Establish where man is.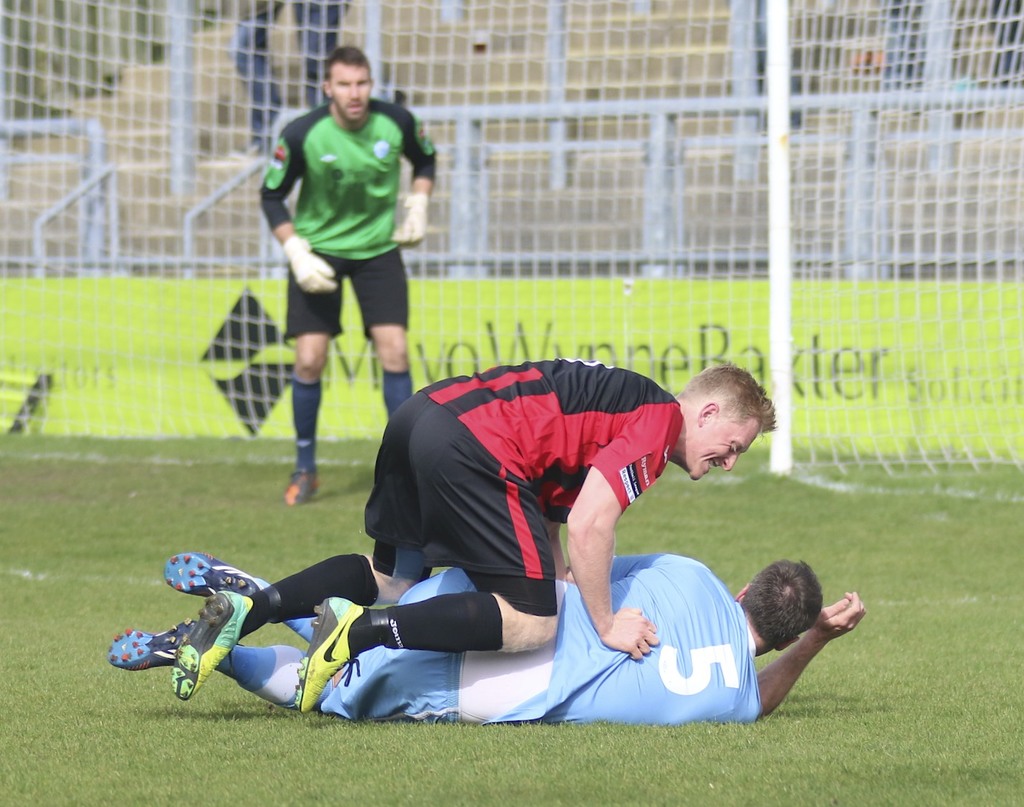
Established at {"left": 254, "top": 49, "right": 442, "bottom": 507}.
